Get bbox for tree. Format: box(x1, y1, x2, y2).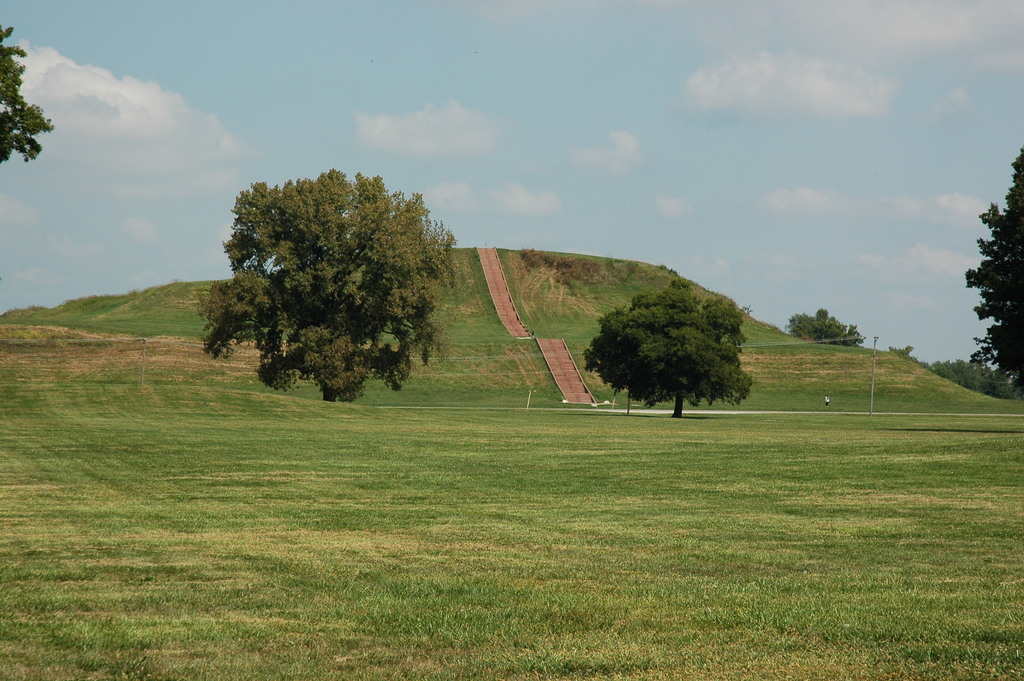
box(0, 24, 59, 171).
